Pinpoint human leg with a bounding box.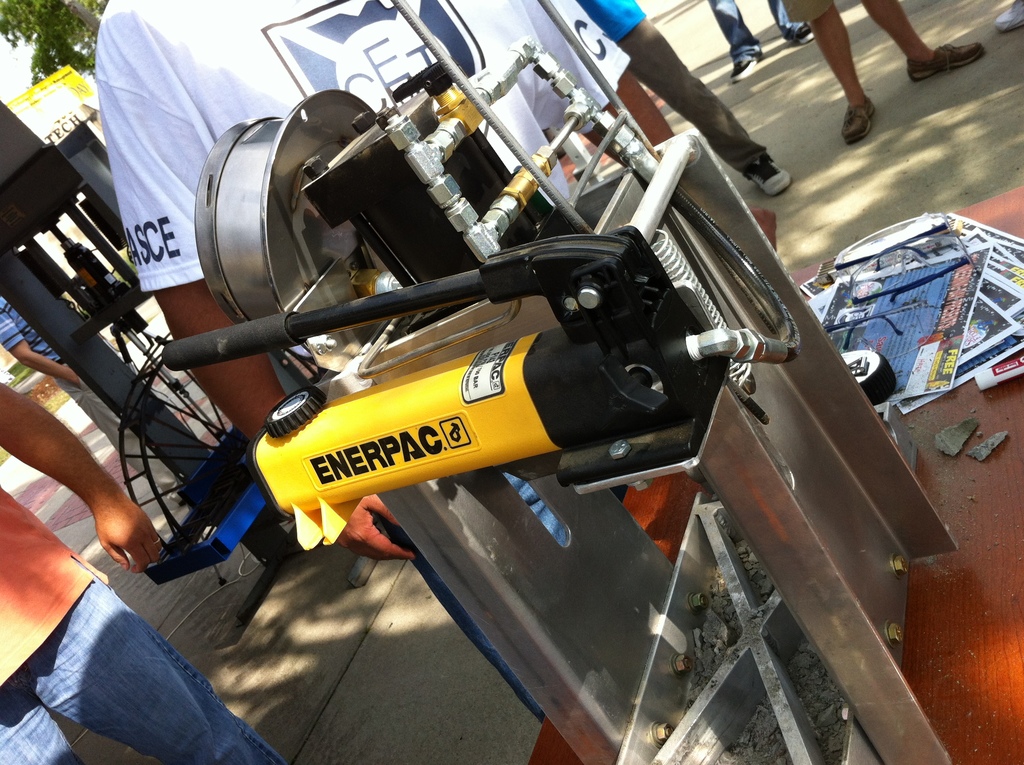
(0, 683, 82, 764).
